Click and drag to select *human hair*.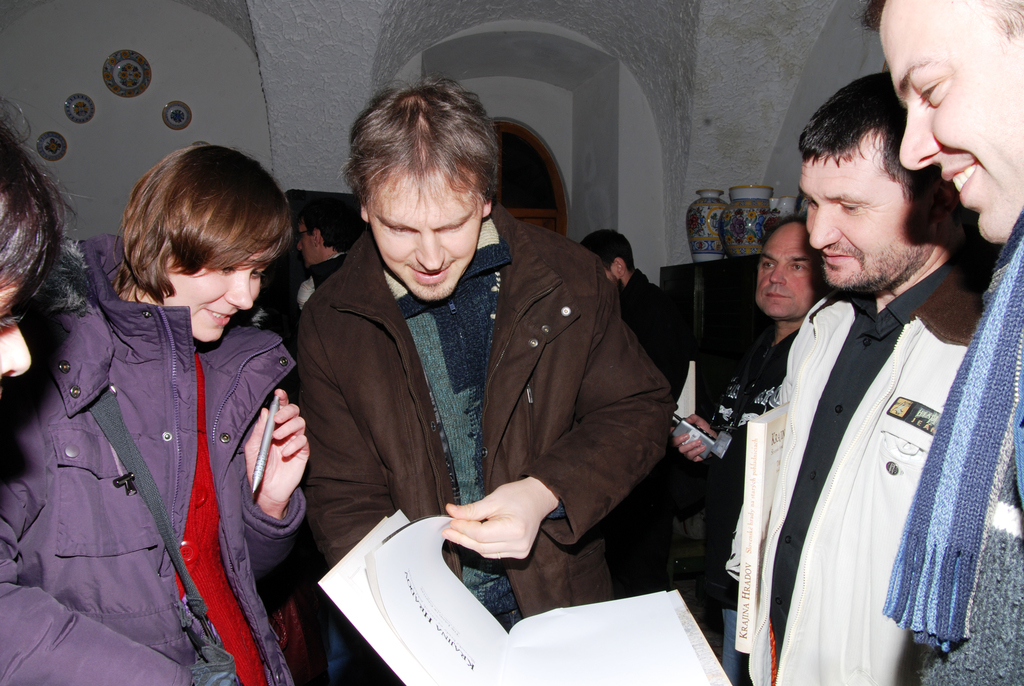
Selection: (left=579, top=225, right=635, bottom=290).
